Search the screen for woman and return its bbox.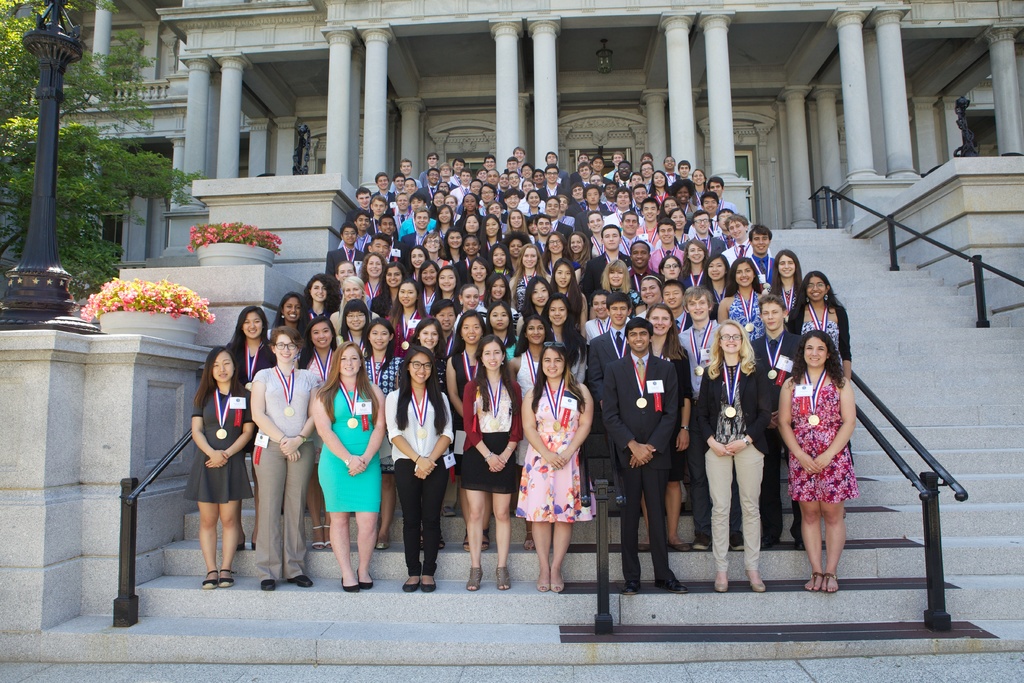
Found: [x1=525, y1=342, x2=605, y2=593].
